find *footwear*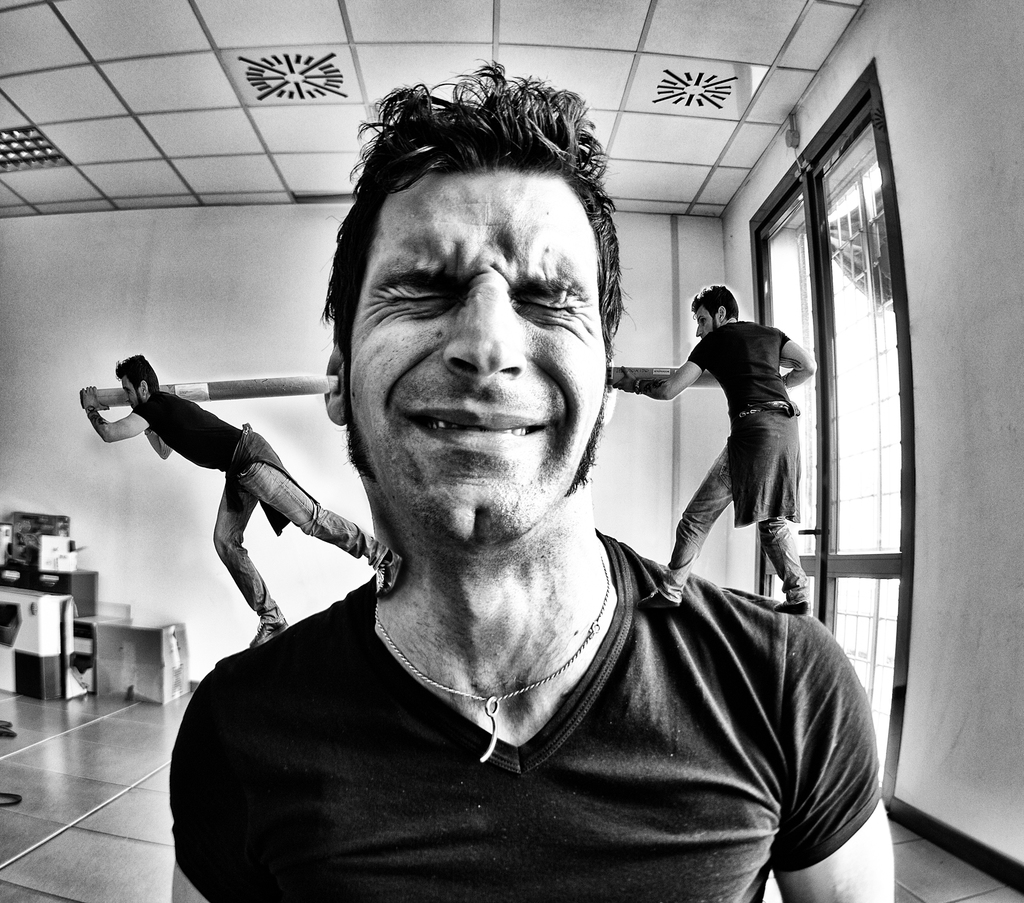
crop(374, 546, 405, 595)
